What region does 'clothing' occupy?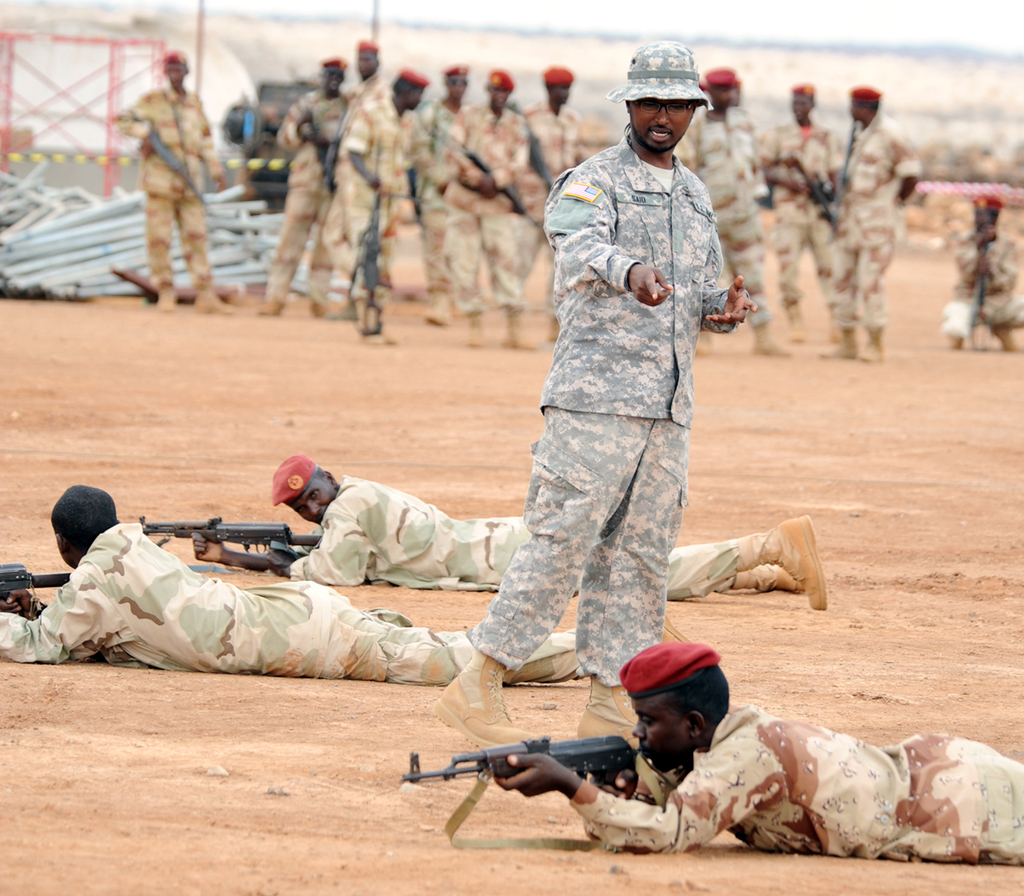
(x1=112, y1=93, x2=227, y2=285).
